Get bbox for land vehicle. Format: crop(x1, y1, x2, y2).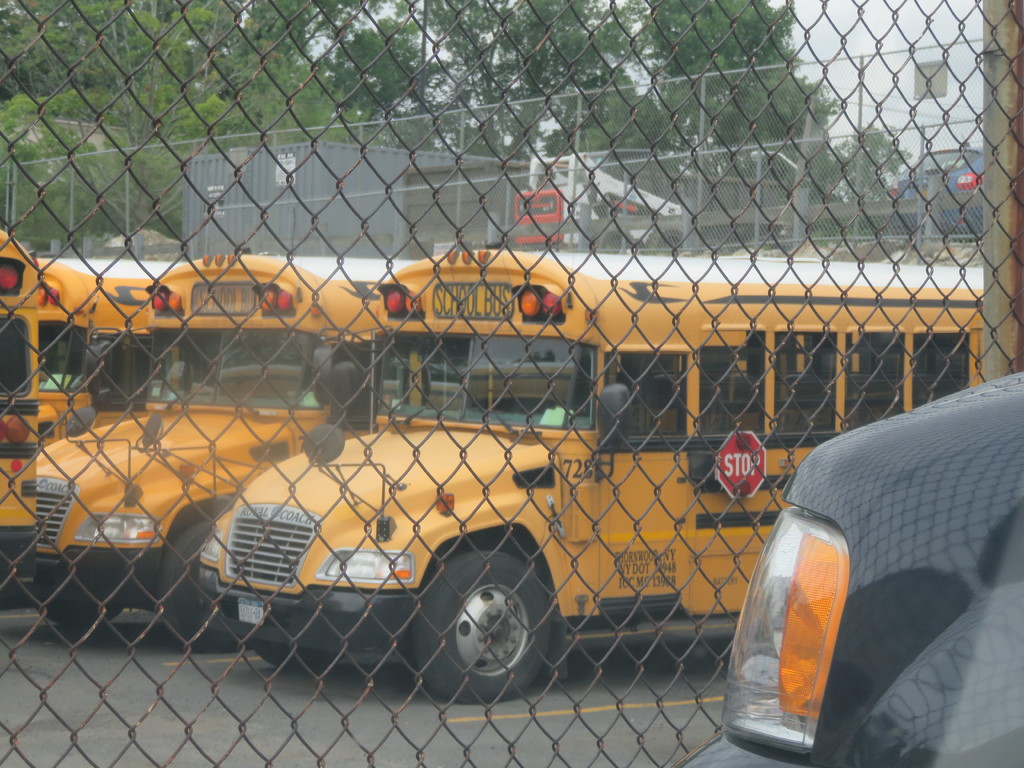
crop(35, 252, 419, 653).
